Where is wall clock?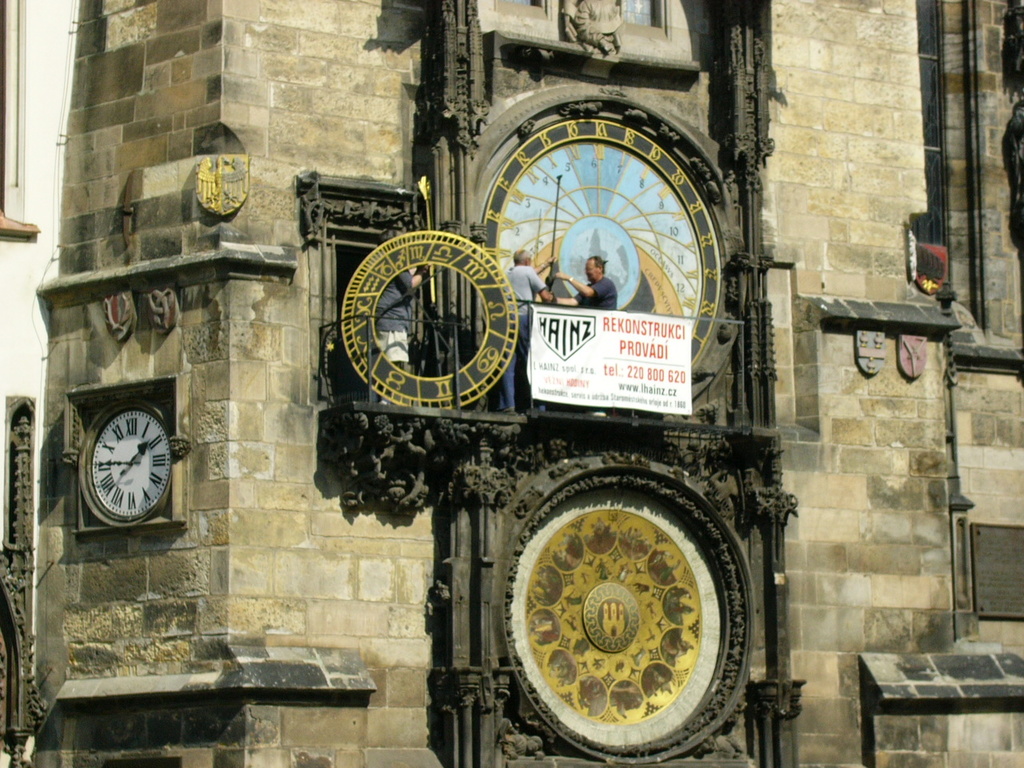
73, 392, 178, 536.
